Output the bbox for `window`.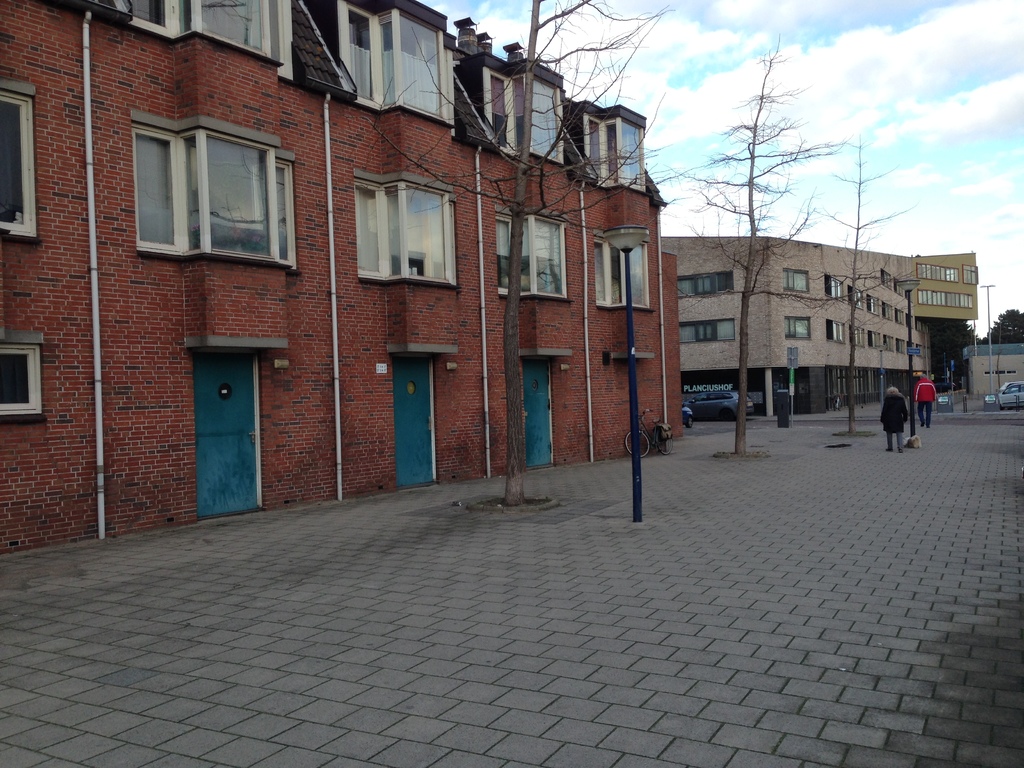
334:0:456:124.
